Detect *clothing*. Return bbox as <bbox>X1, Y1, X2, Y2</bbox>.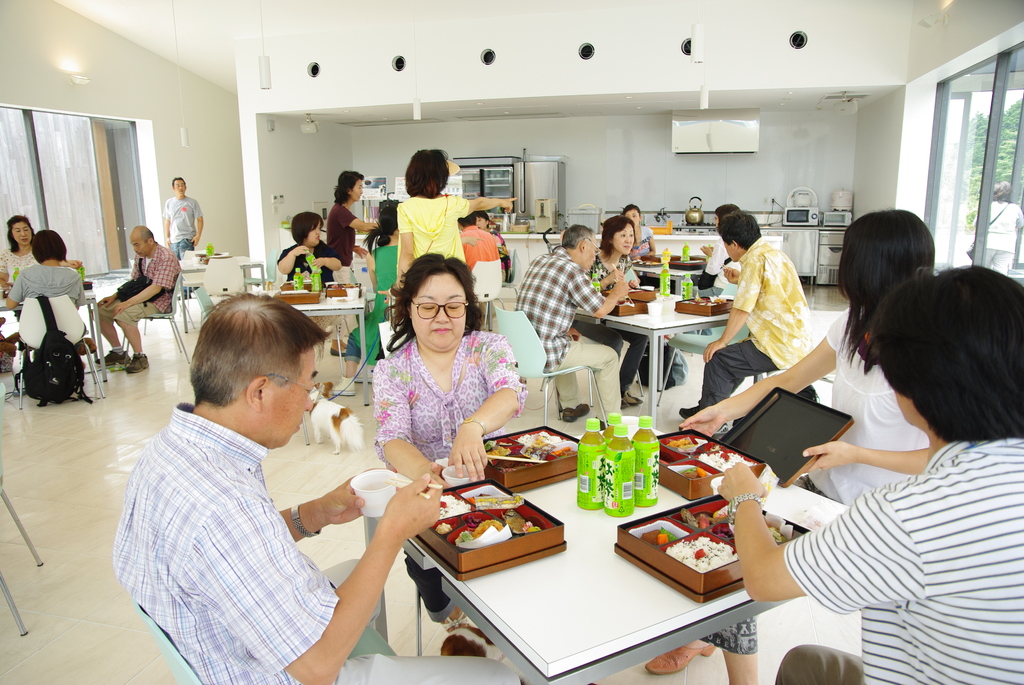
<bbox>496, 226, 515, 276</bbox>.
